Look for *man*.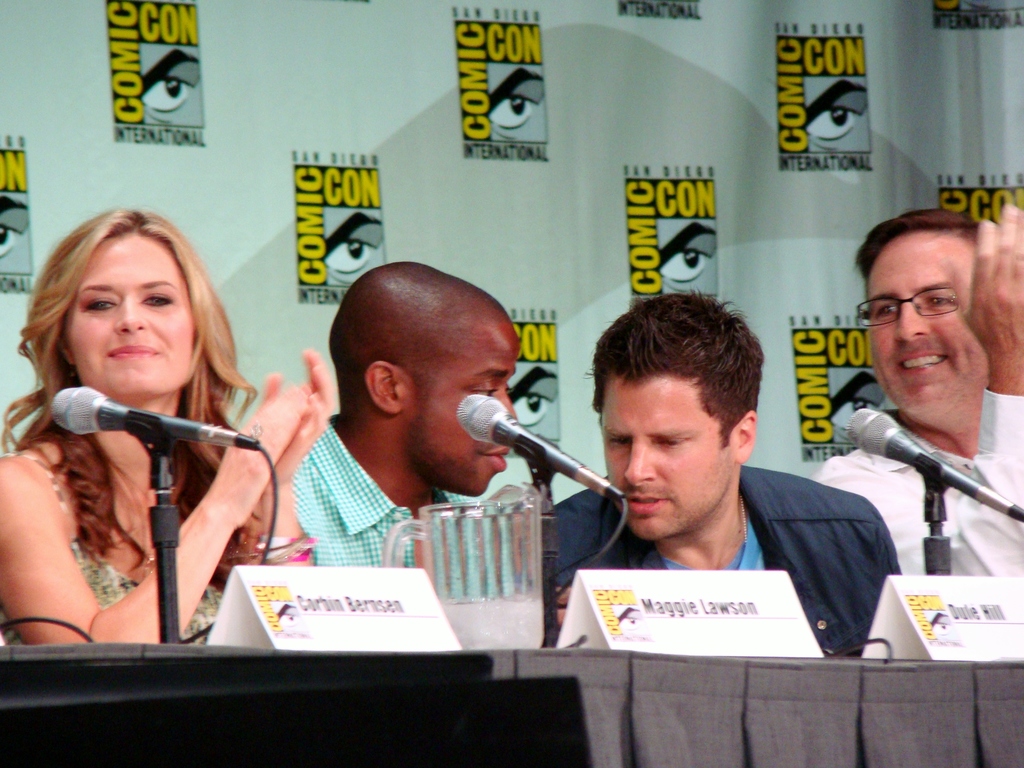
Found: Rect(817, 202, 1023, 580).
